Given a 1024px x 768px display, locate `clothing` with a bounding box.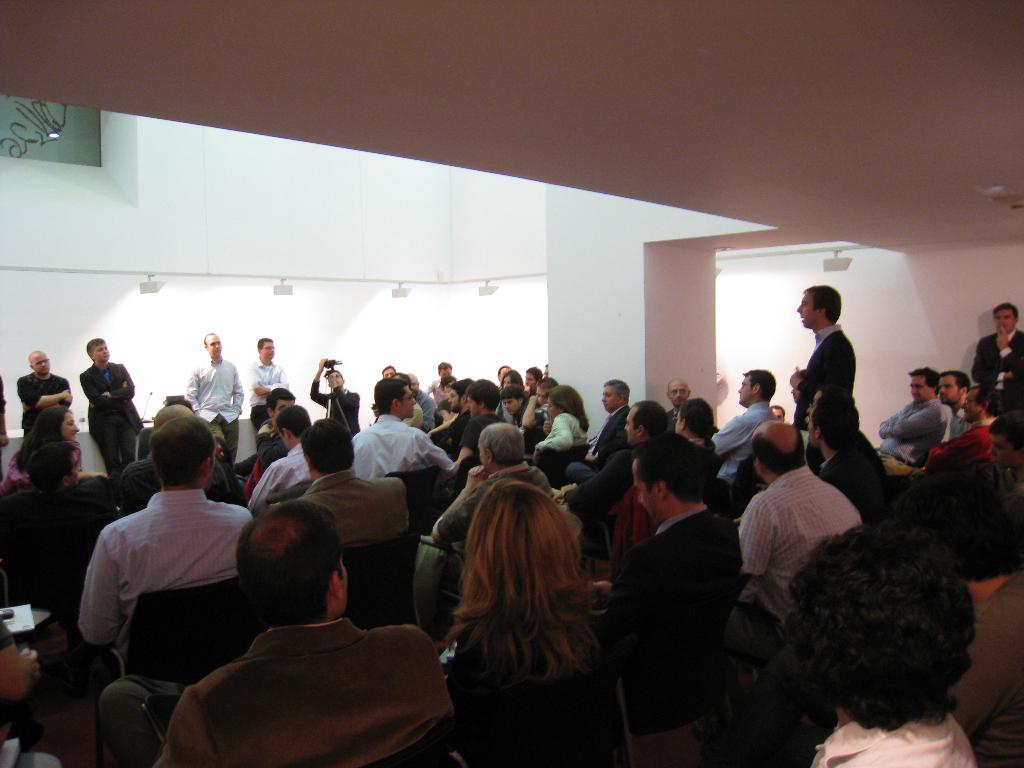
Located: <box>259,413,283,445</box>.
